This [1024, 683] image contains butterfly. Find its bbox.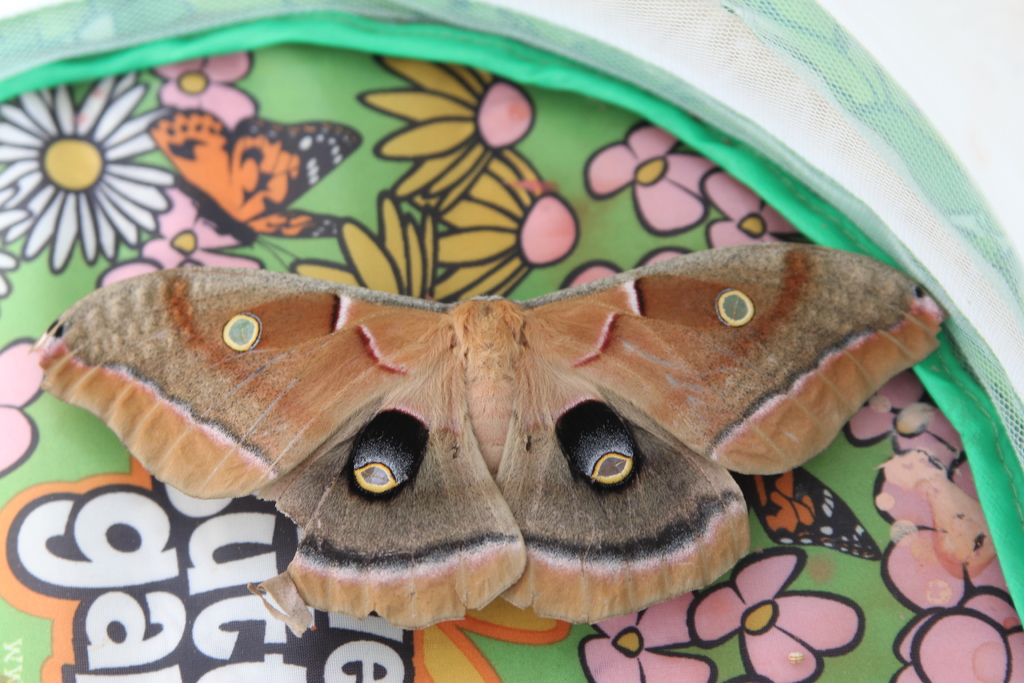
pyautogui.locateOnScreen(35, 265, 949, 634).
